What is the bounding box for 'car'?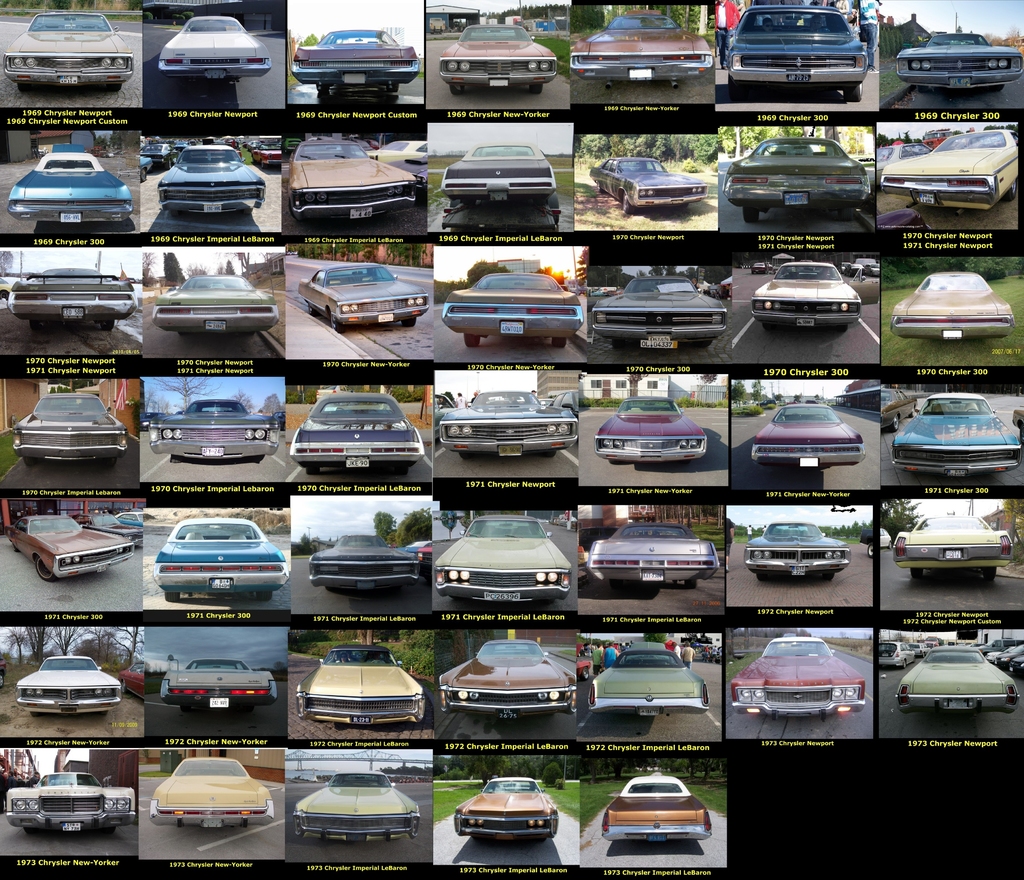
285 138 416 215.
